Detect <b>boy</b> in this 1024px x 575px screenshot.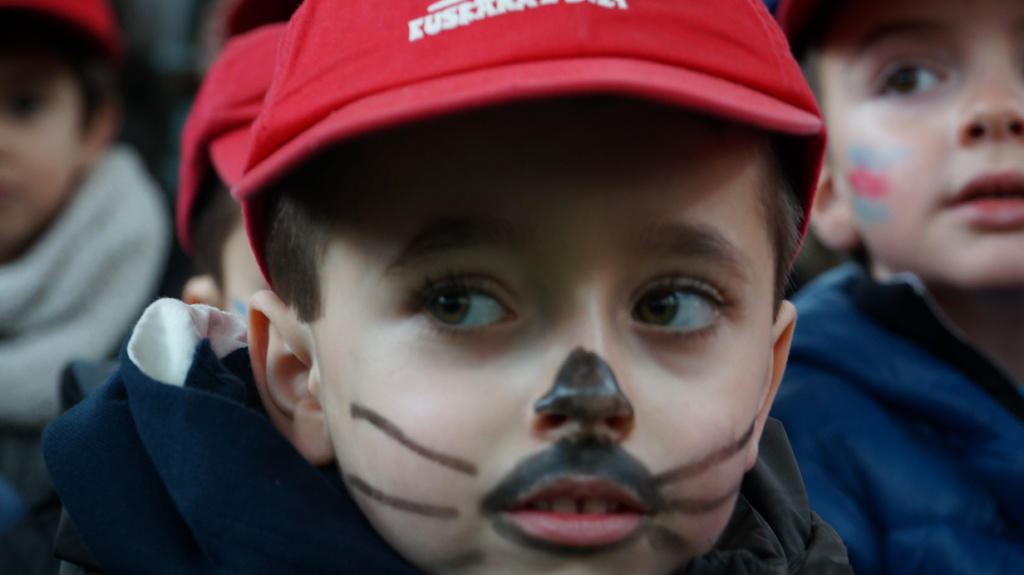
Detection: <box>0,0,180,442</box>.
